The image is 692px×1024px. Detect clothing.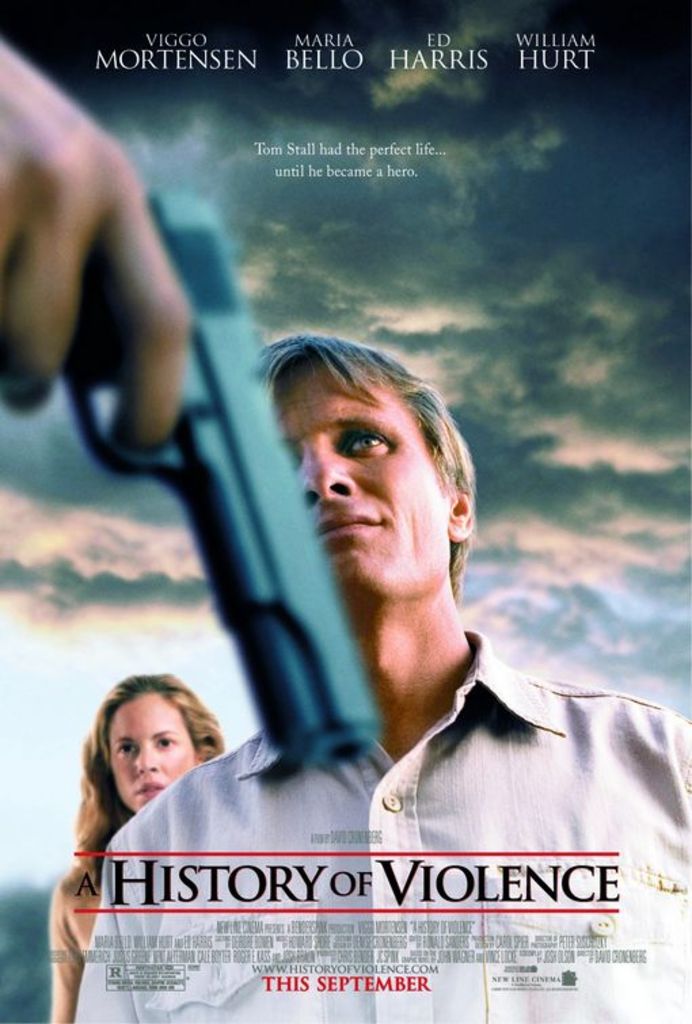
Detection: (x1=47, y1=852, x2=110, y2=975).
